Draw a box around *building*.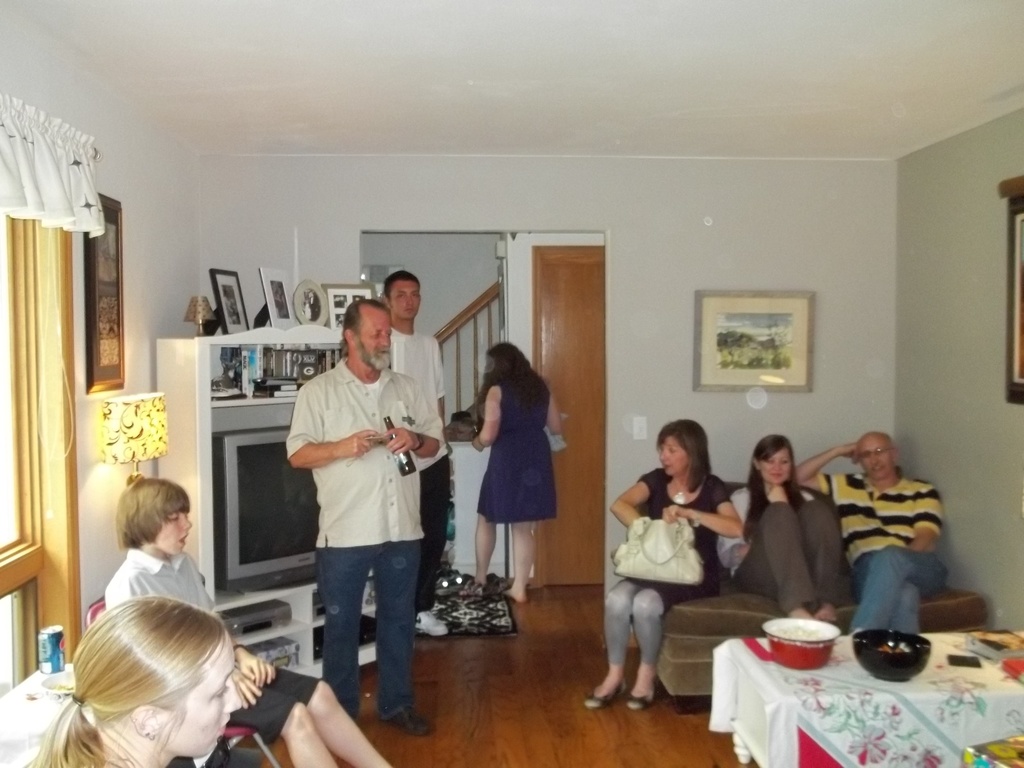
(0,0,1023,767).
